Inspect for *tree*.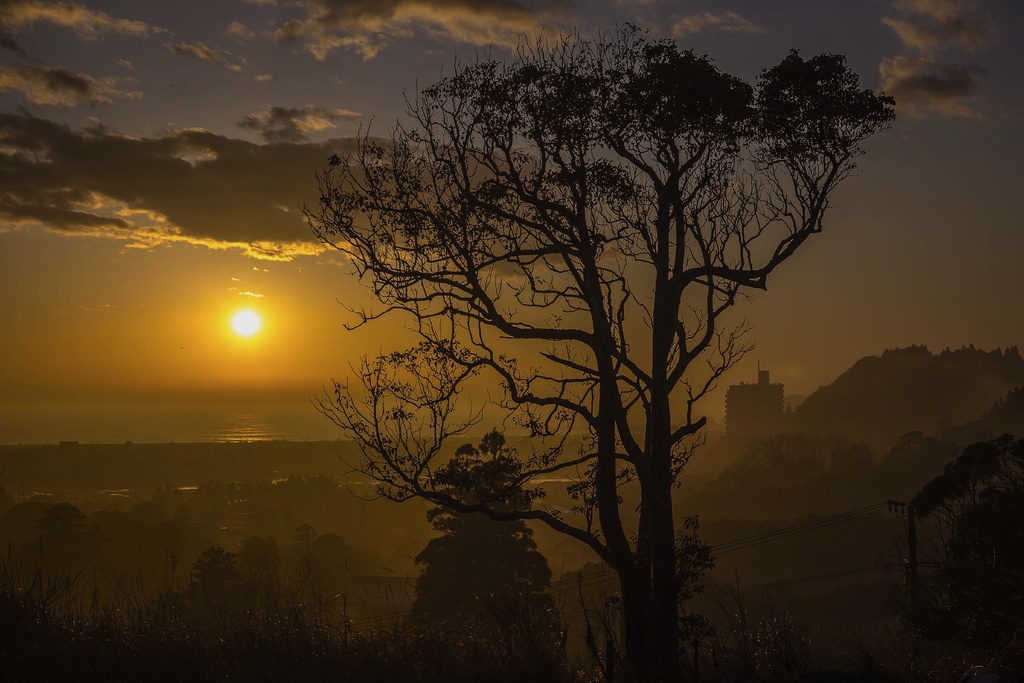
Inspection: 408/434/558/624.
